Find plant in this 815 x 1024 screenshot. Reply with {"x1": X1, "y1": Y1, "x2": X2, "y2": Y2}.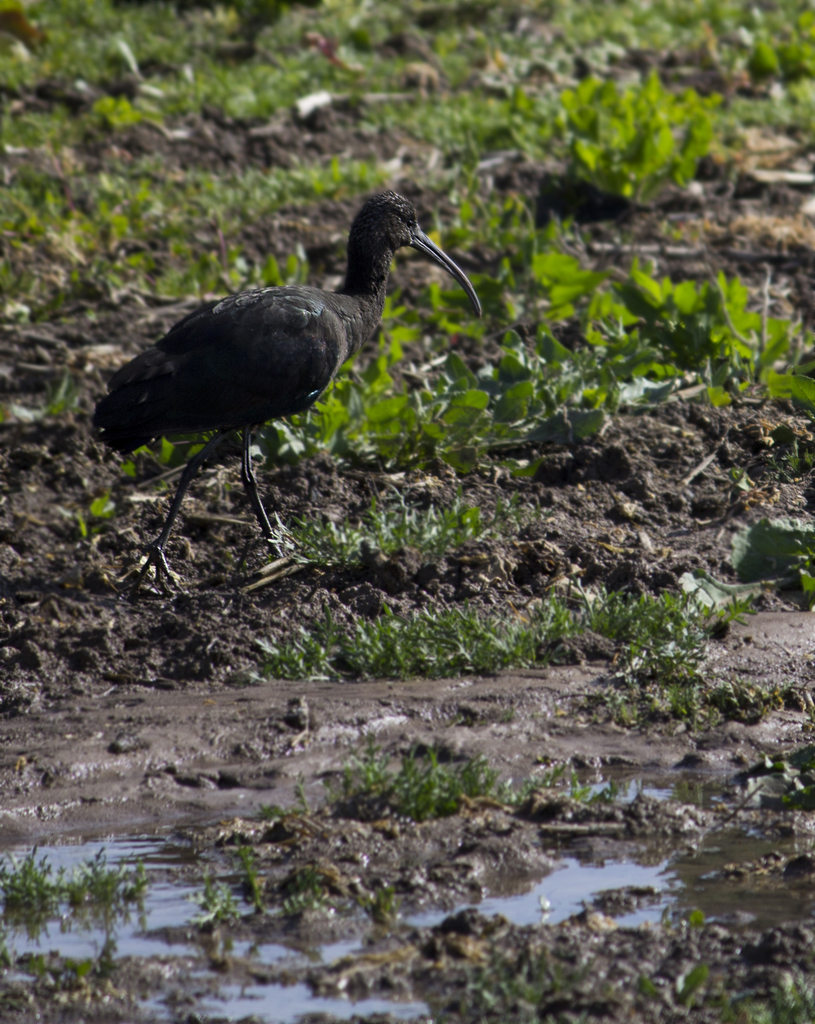
{"x1": 371, "y1": 333, "x2": 499, "y2": 460}.
